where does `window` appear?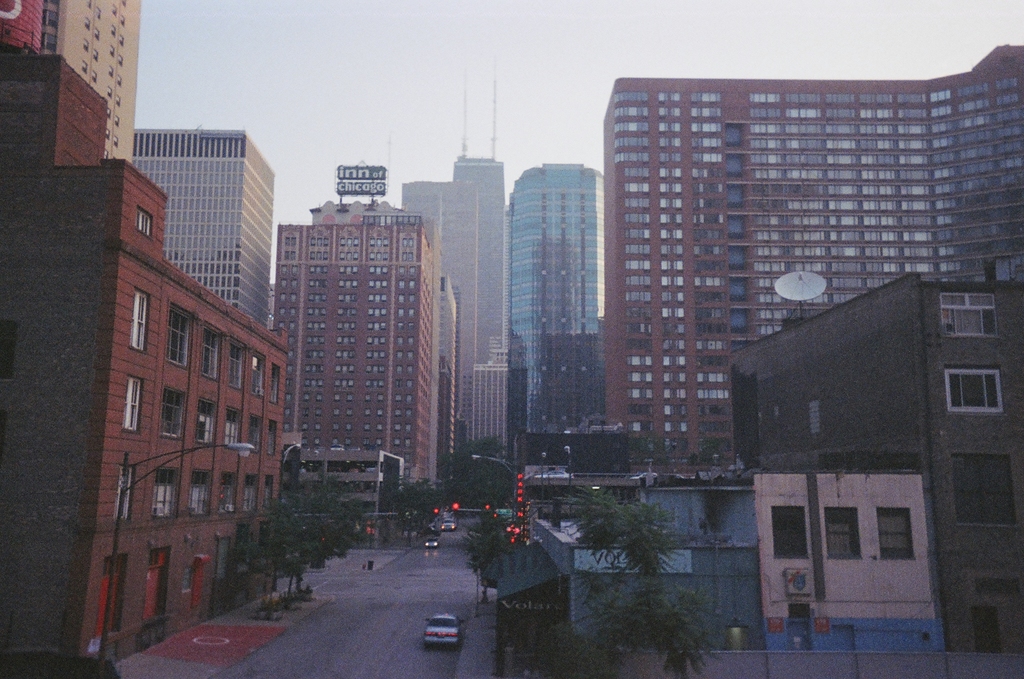
Appears at 950, 454, 1018, 527.
